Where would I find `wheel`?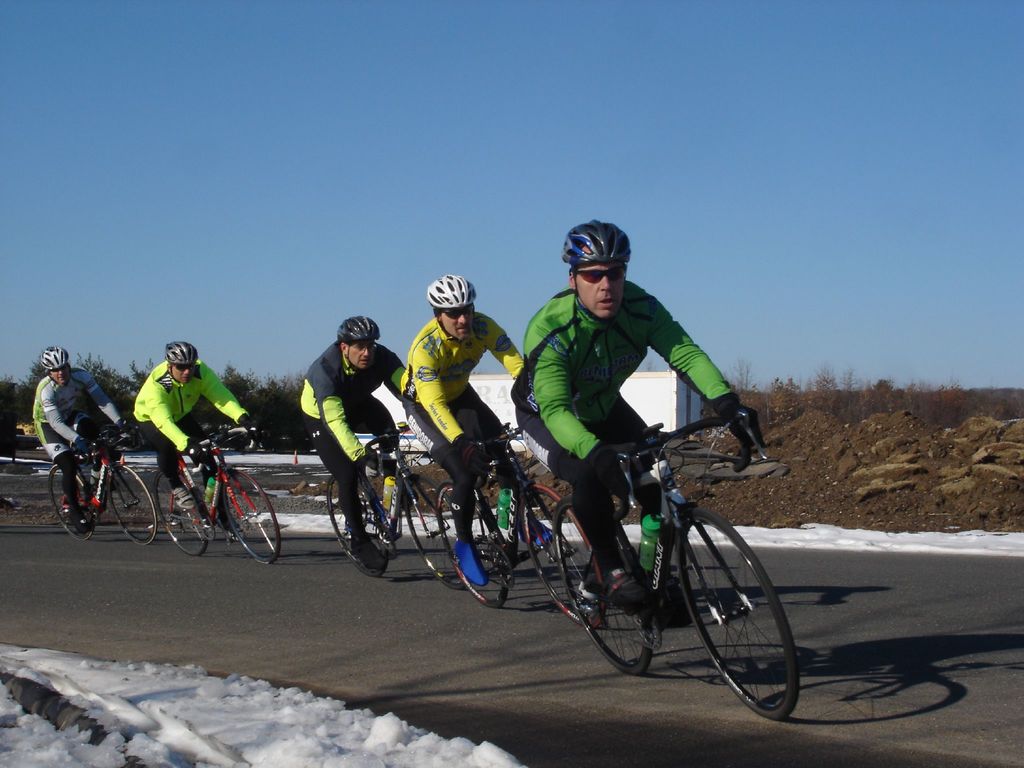
At 518/481/605/627.
